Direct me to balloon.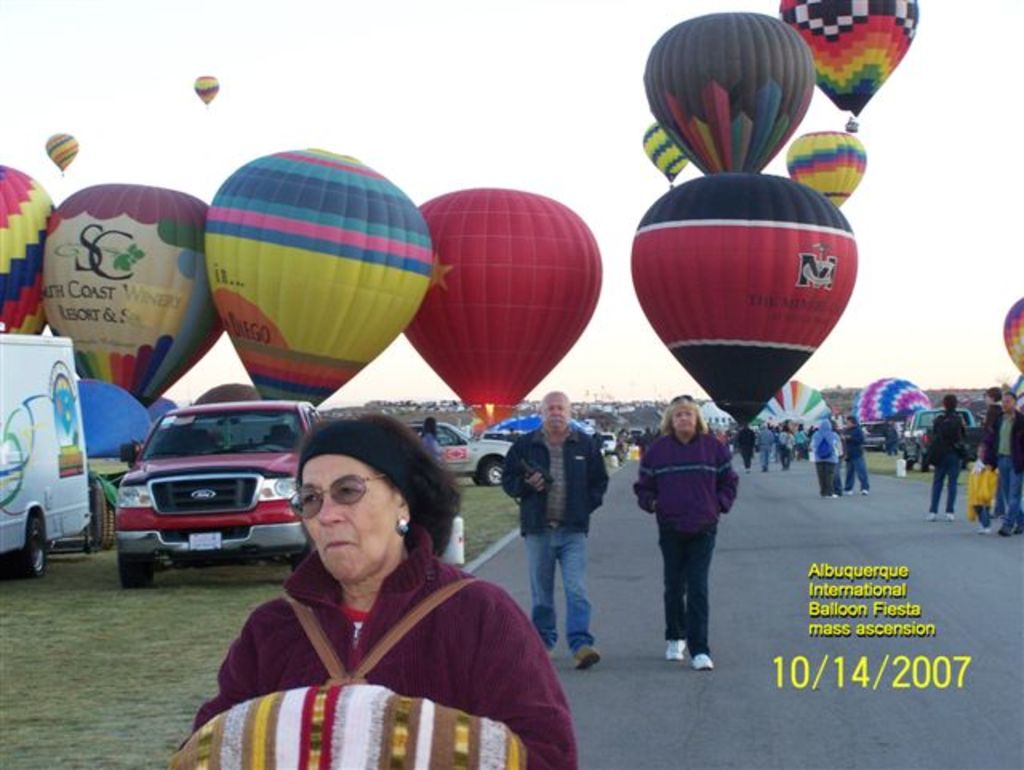
Direction: box=[752, 384, 832, 427].
